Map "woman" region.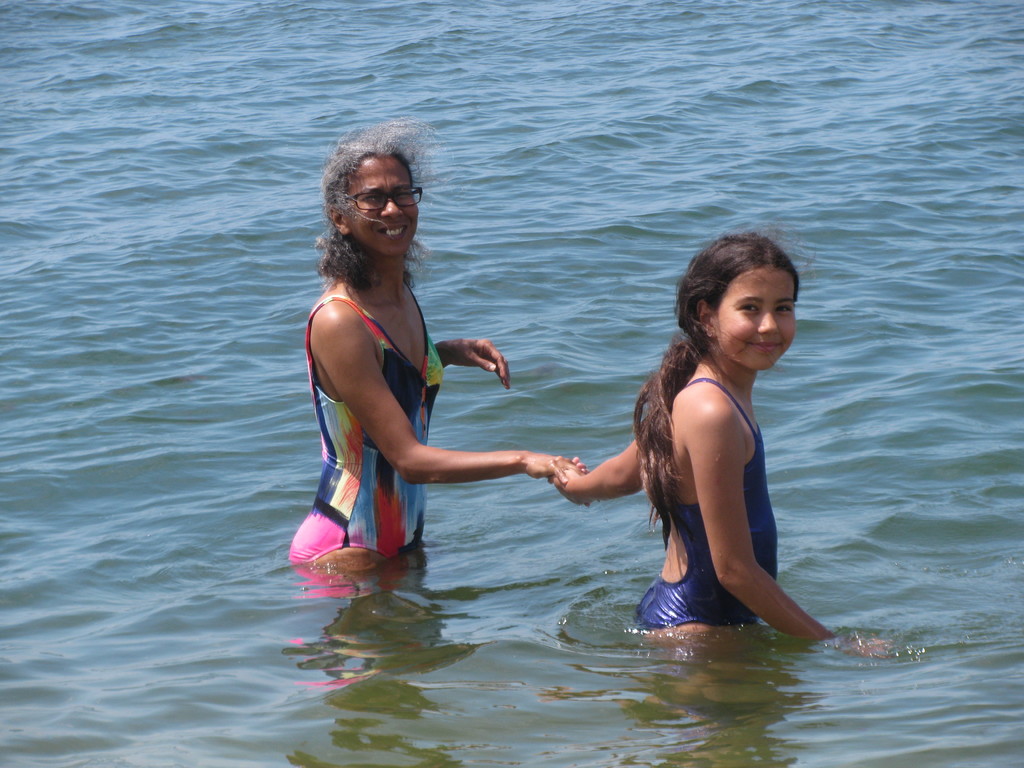
Mapped to bbox=(298, 155, 548, 600).
